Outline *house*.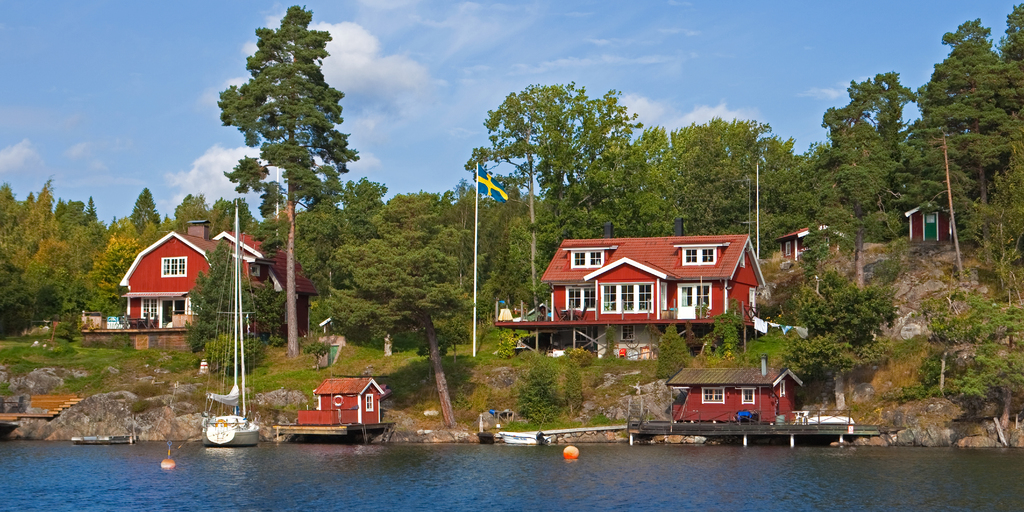
Outline: 312 376 387 426.
